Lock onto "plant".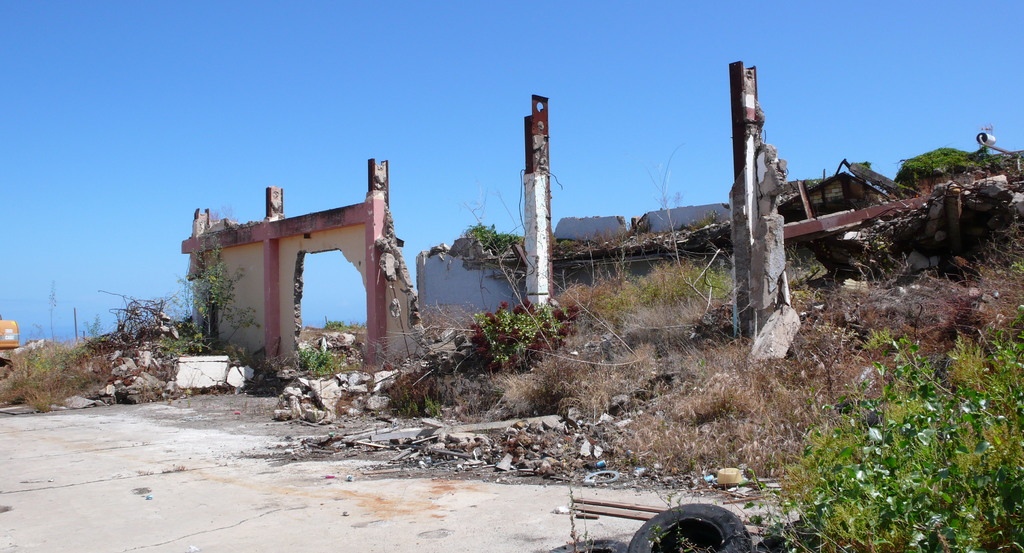
Locked: [x1=556, y1=218, x2=657, y2=256].
